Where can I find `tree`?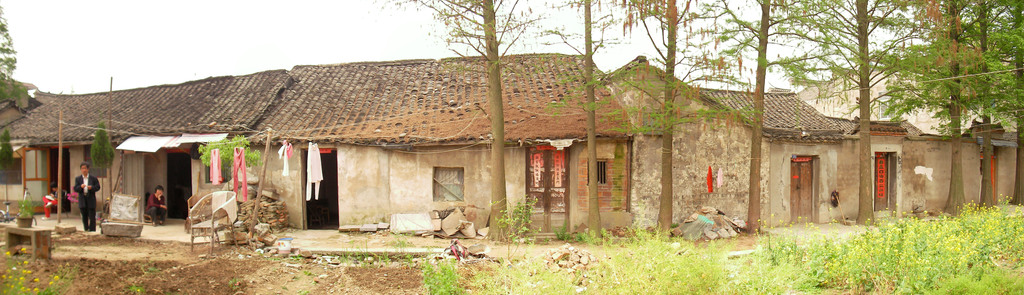
You can find it at locate(697, 1, 824, 235).
